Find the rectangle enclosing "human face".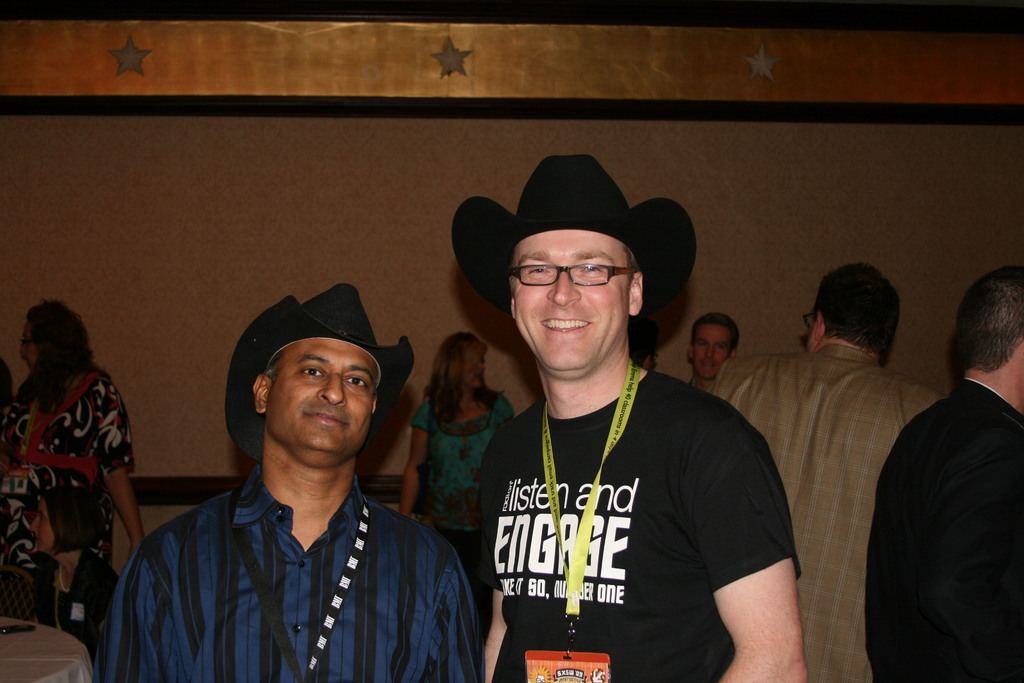
BBox(264, 338, 378, 454).
